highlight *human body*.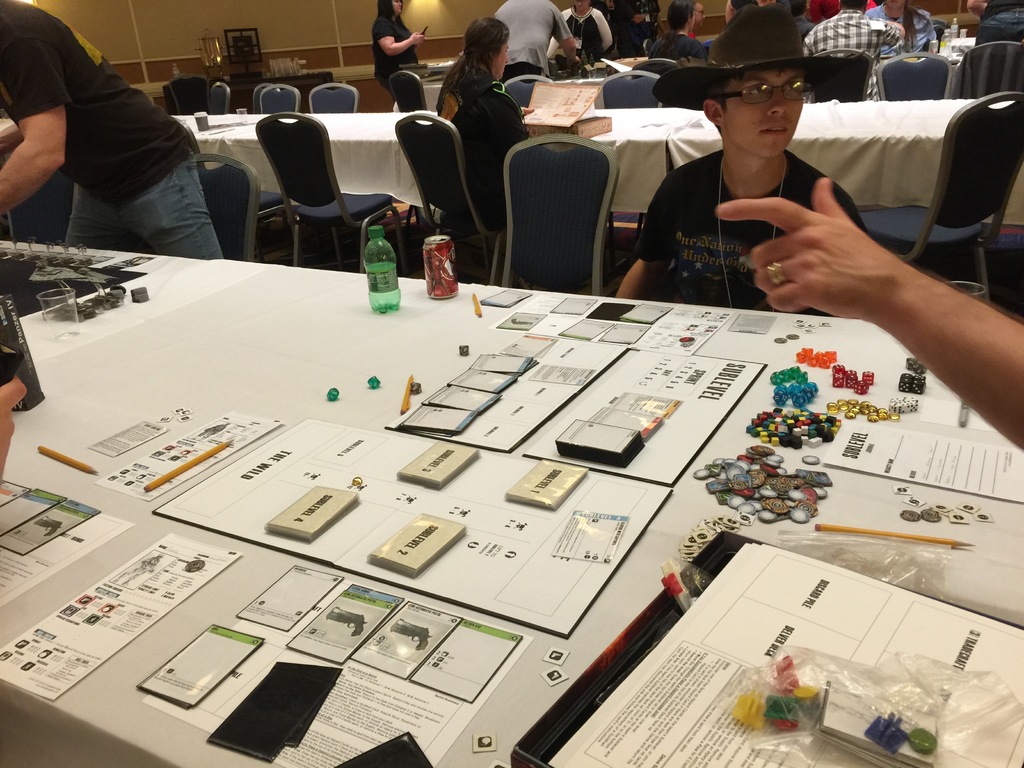
Highlighted region: {"left": 551, "top": 2, "right": 612, "bottom": 81}.
